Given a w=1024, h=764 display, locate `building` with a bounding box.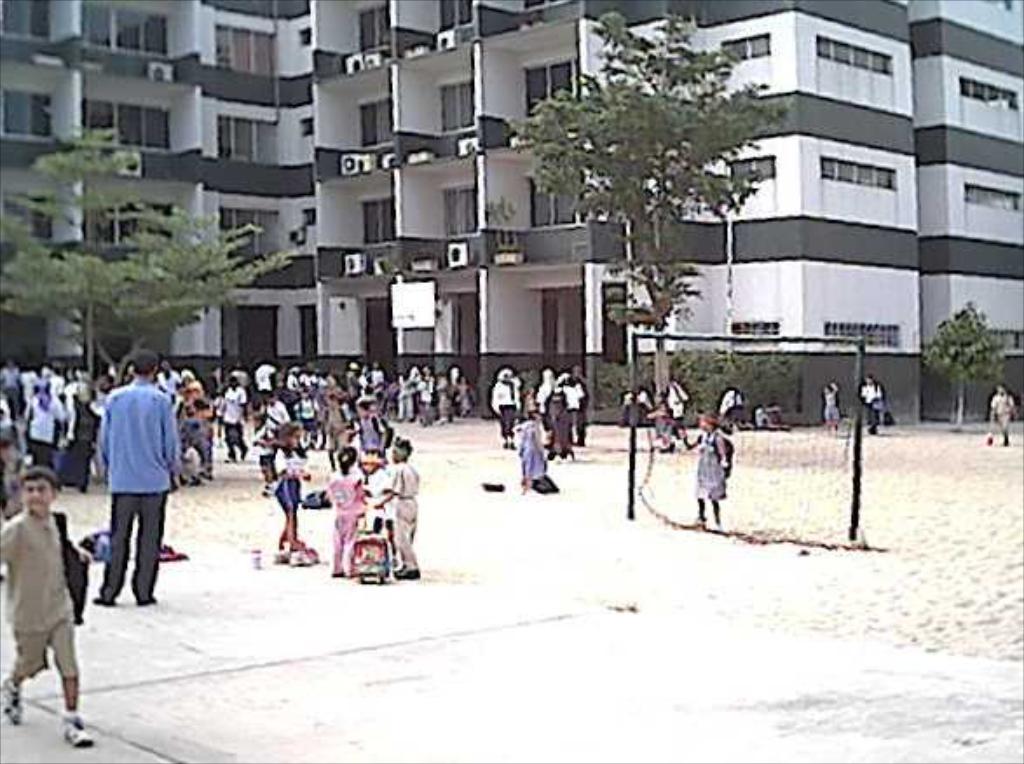
Located: bbox=[2, 0, 1022, 424].
